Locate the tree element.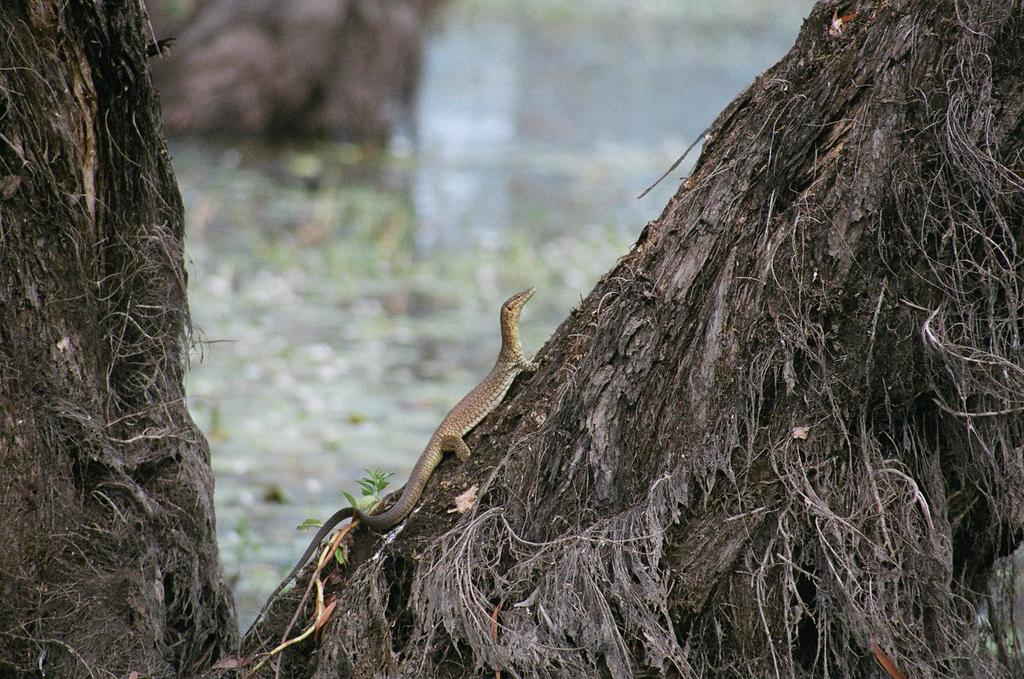
Element bbox: [0, 0, 1023, 678].
